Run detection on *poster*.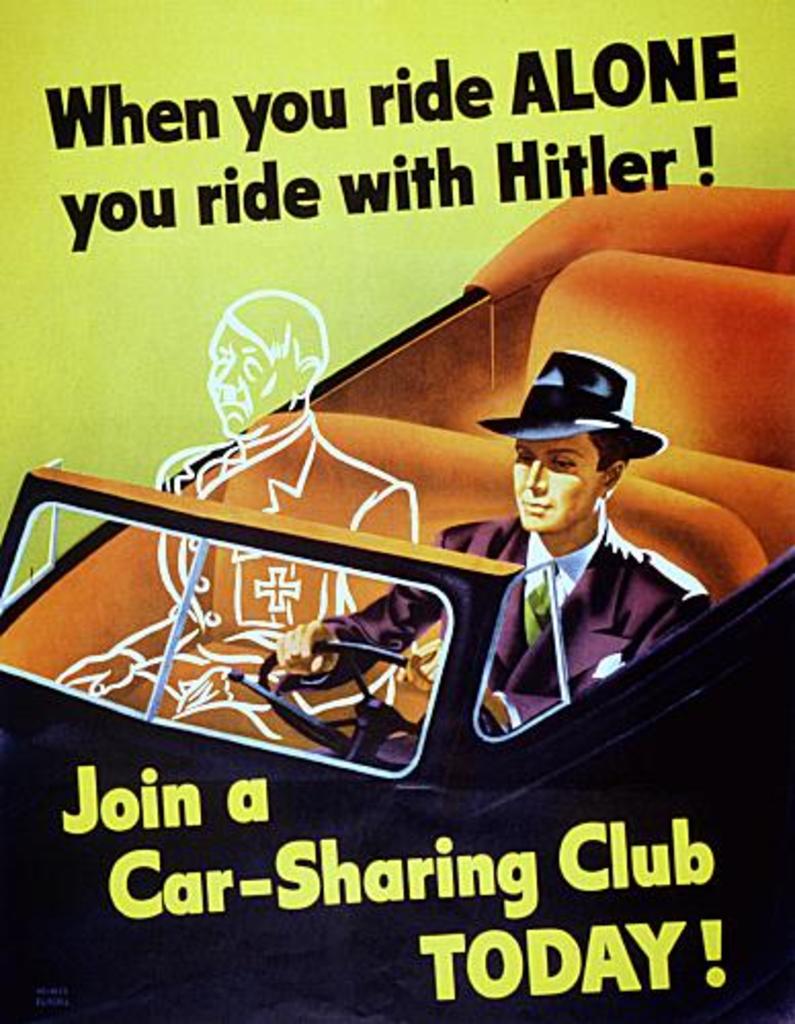
Result: 0:0:793:1022.
